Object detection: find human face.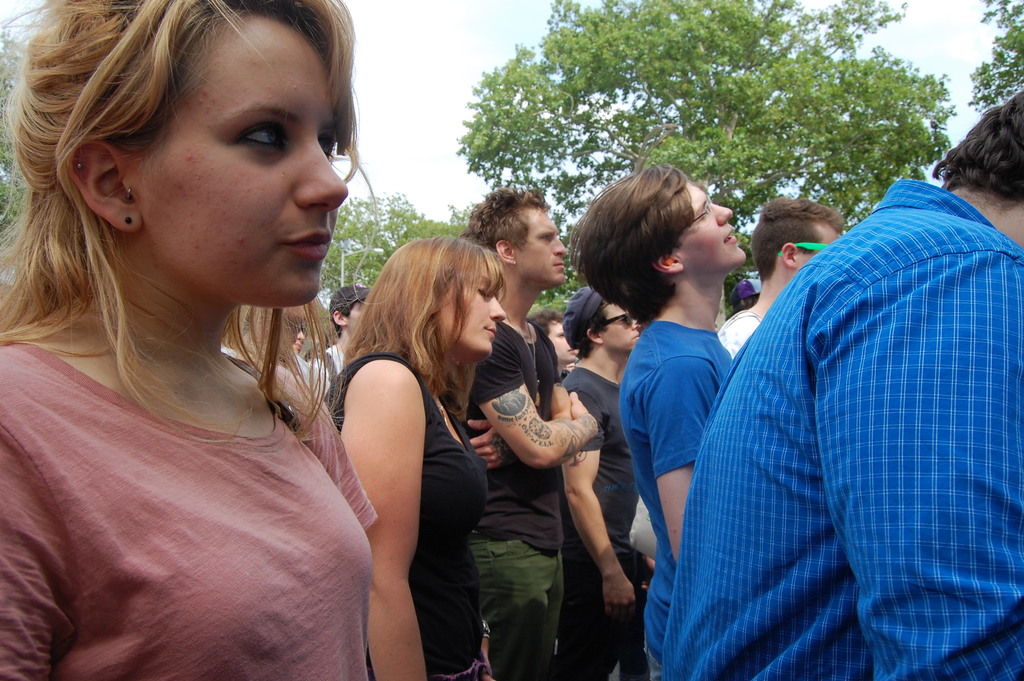
x1=286, y1=319, x2=309, y2=350.
